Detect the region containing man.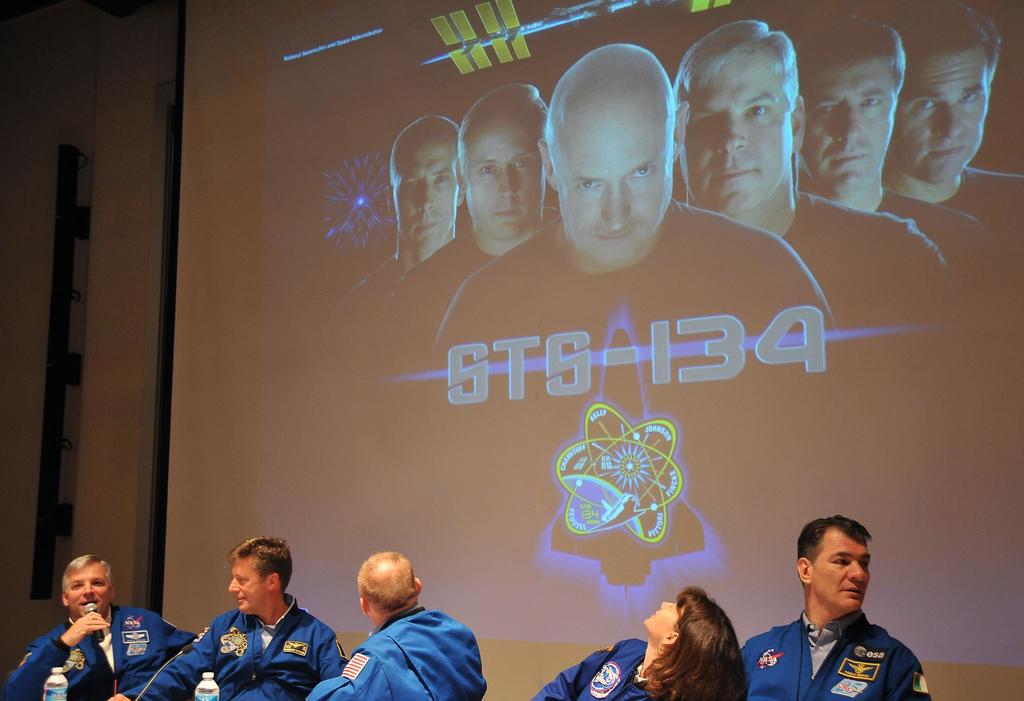
797/22/999/285.
